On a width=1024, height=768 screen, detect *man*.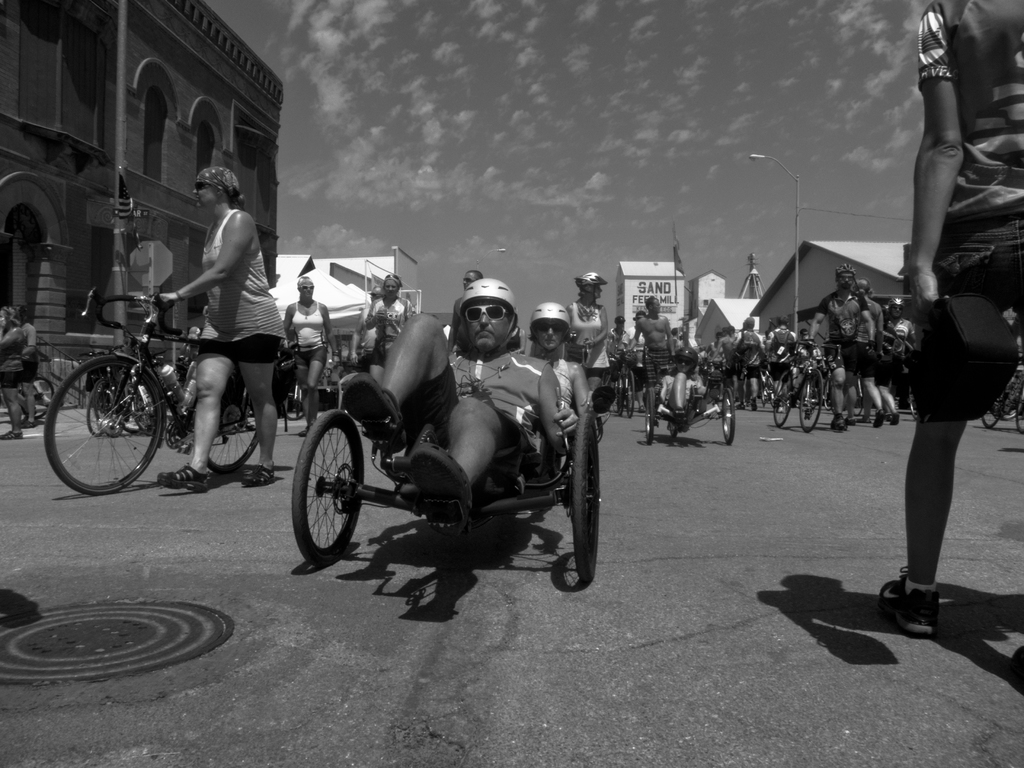
<bbox>806, 262, 878, 432</bbox>.
